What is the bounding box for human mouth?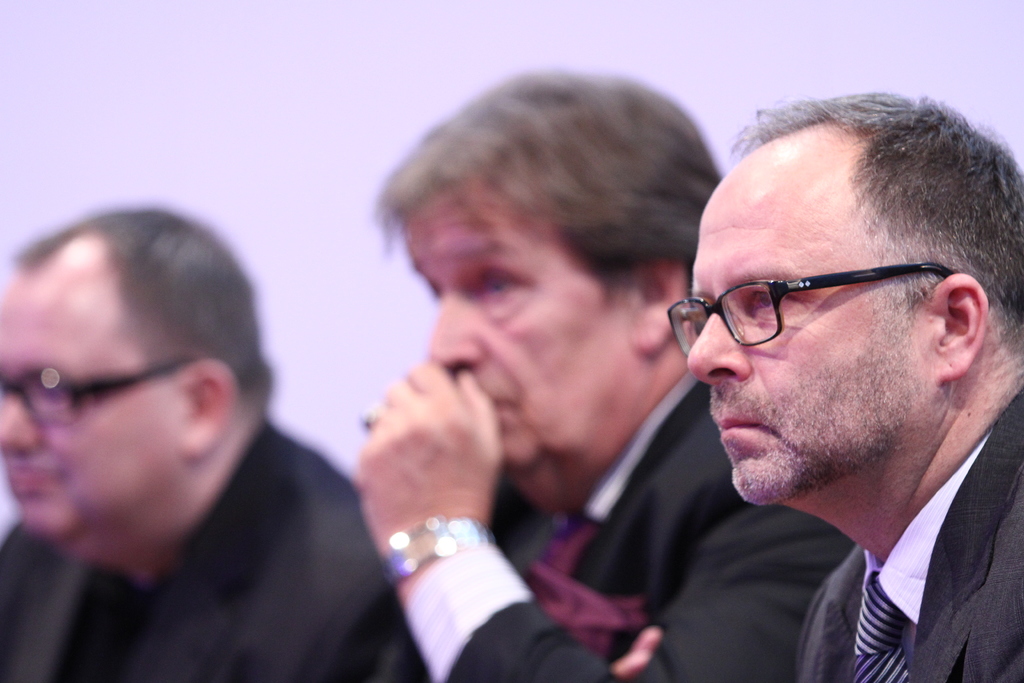
box(711, 399, 771, 454).
